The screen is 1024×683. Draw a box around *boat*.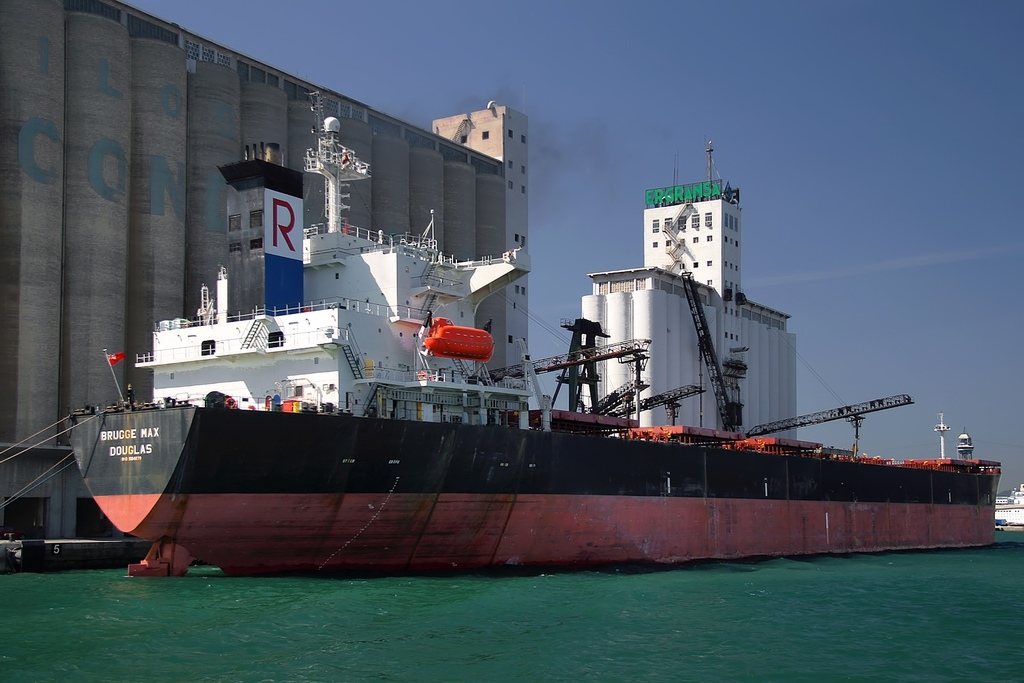
62/91/1002/577.
